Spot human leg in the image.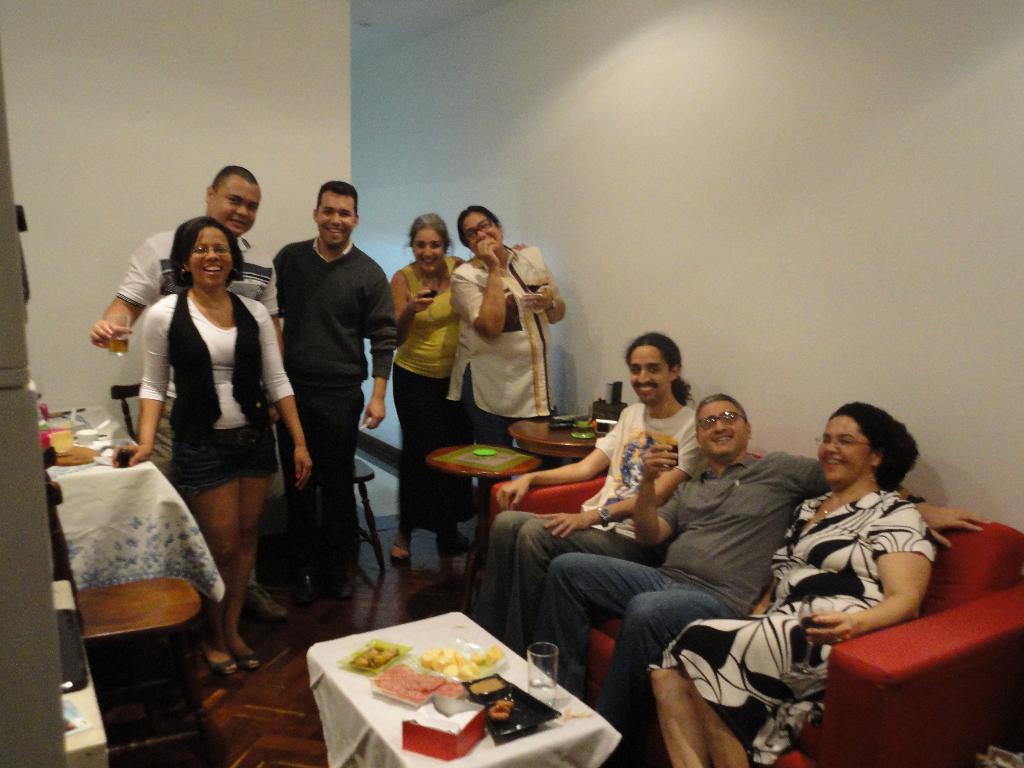
human leg found at bbox(545, 550, 671, 687).
